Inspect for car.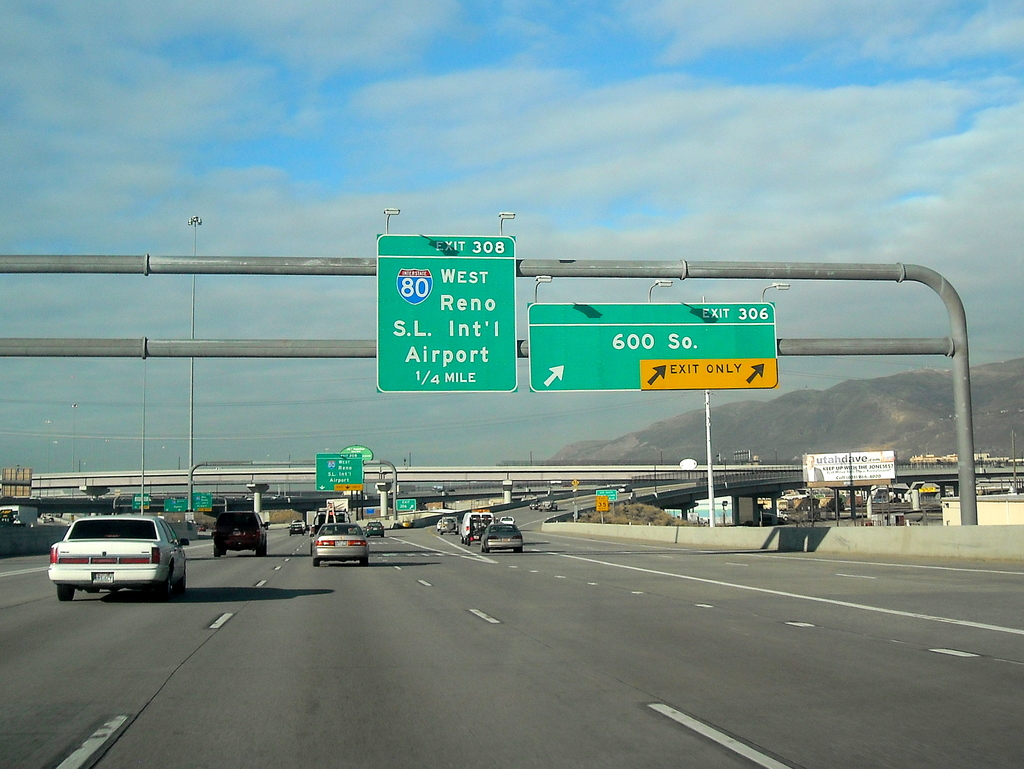
Inspection: (x1=483, y1=524, x2=524, y2=554).
